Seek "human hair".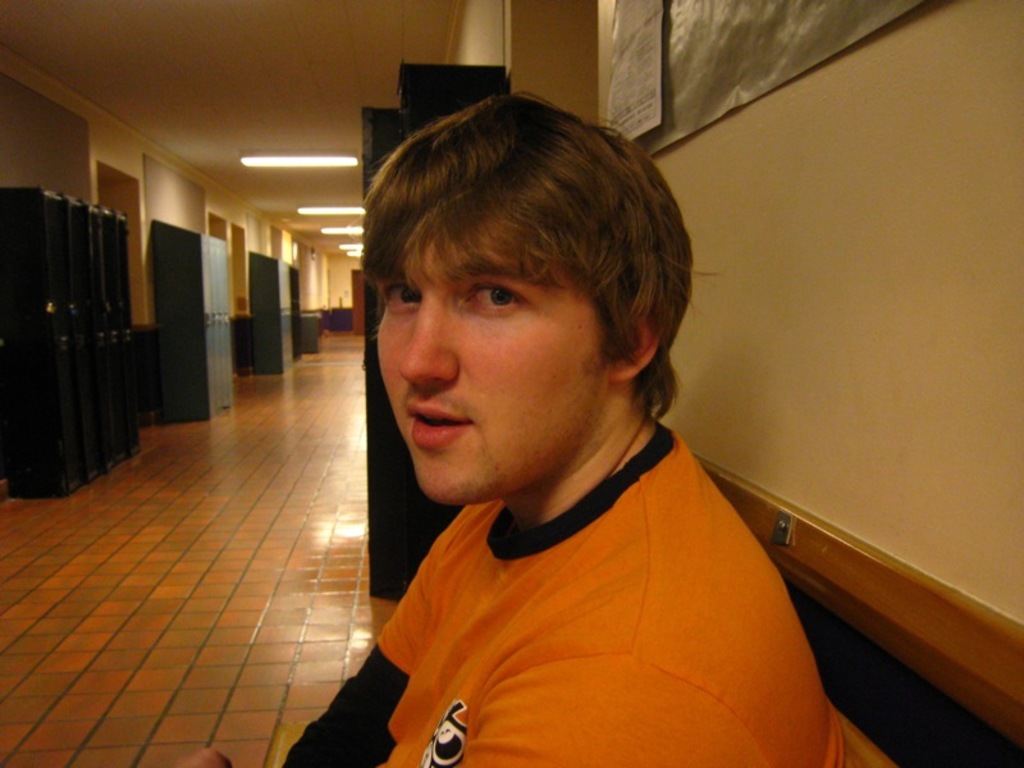
pyautogui.locateOnScreen(364, 82, 686, 454).
